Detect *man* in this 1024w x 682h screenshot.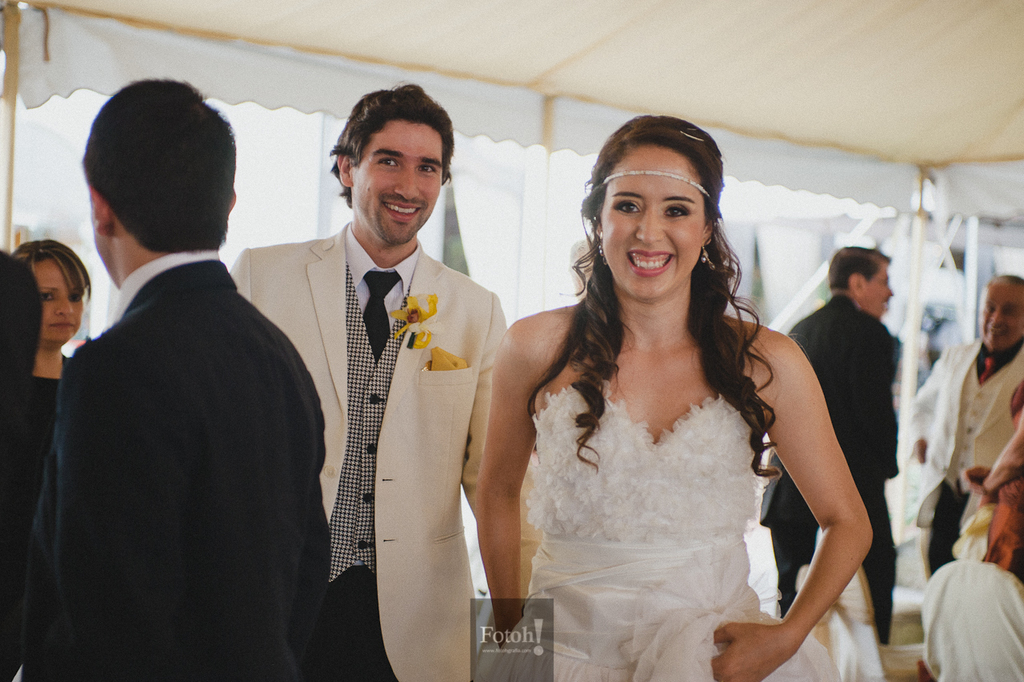
Detection: box(926, 275, 1023, 584).
